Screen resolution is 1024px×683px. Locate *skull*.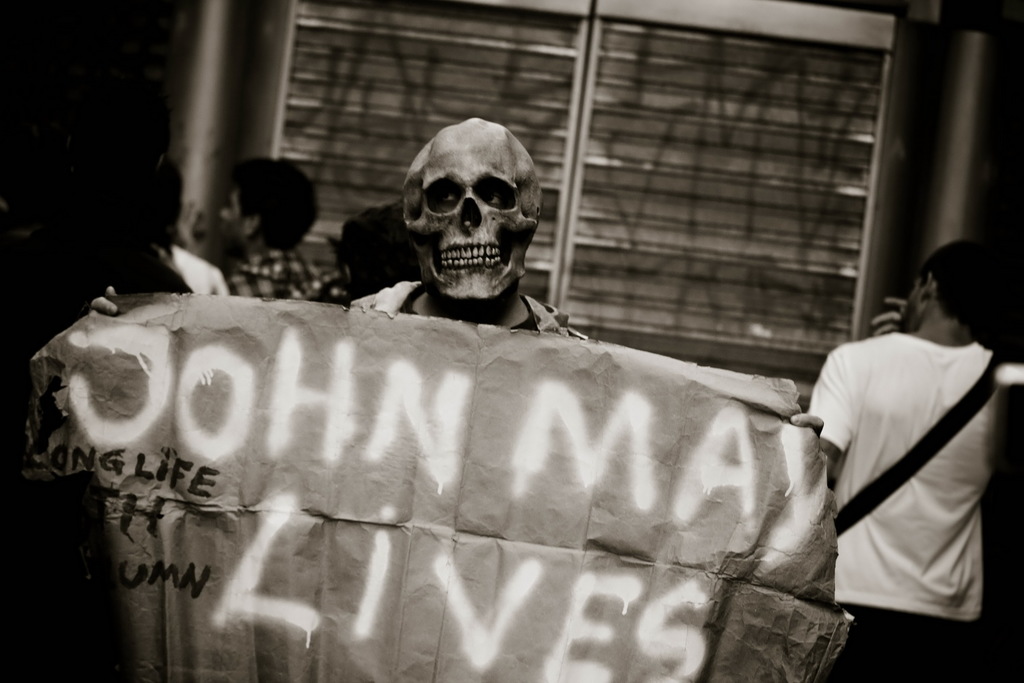
<box>396,111,541,311</box>.
